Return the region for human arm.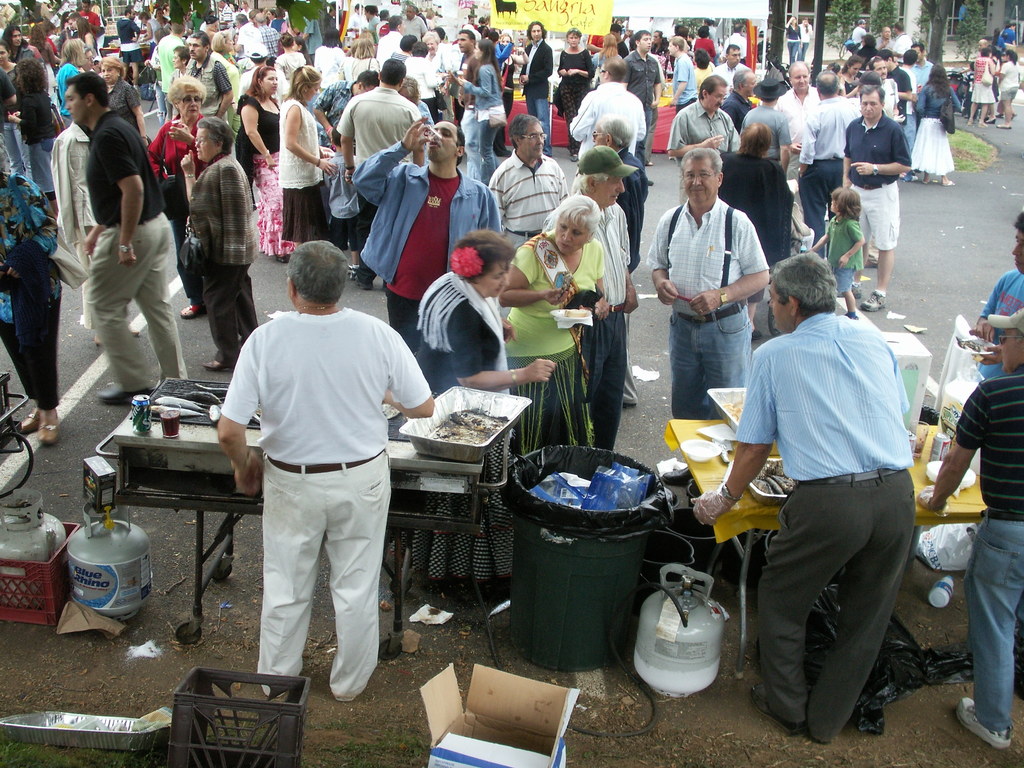
(504,257,562,315).
